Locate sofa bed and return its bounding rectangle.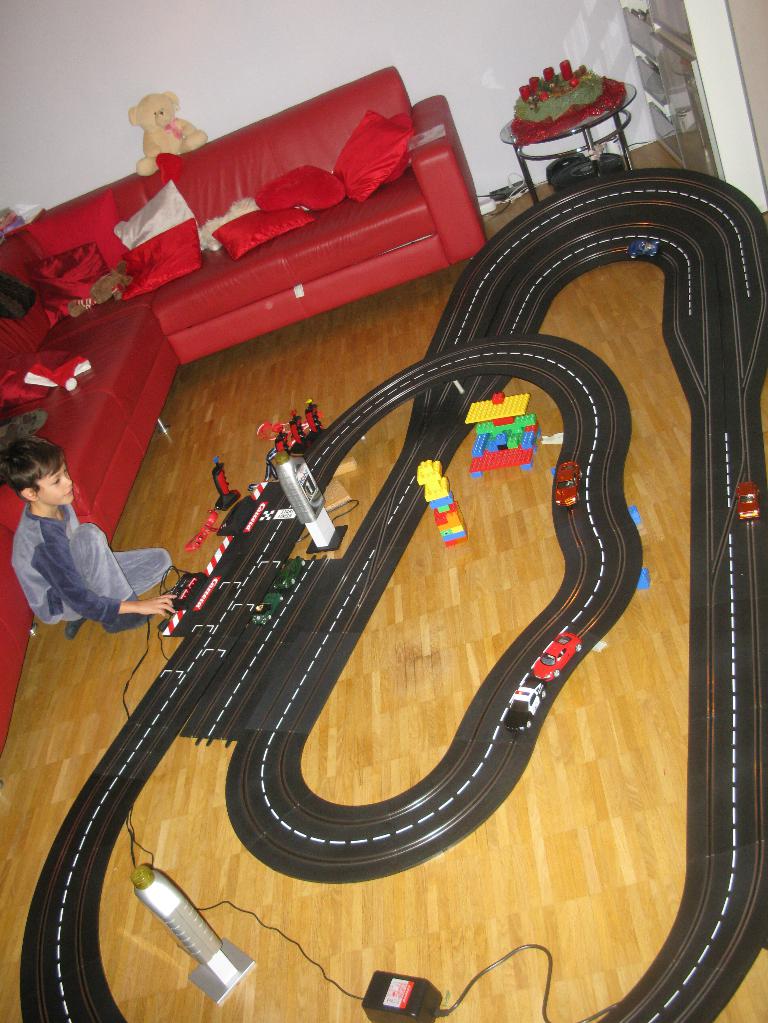
0/63/490/364.
